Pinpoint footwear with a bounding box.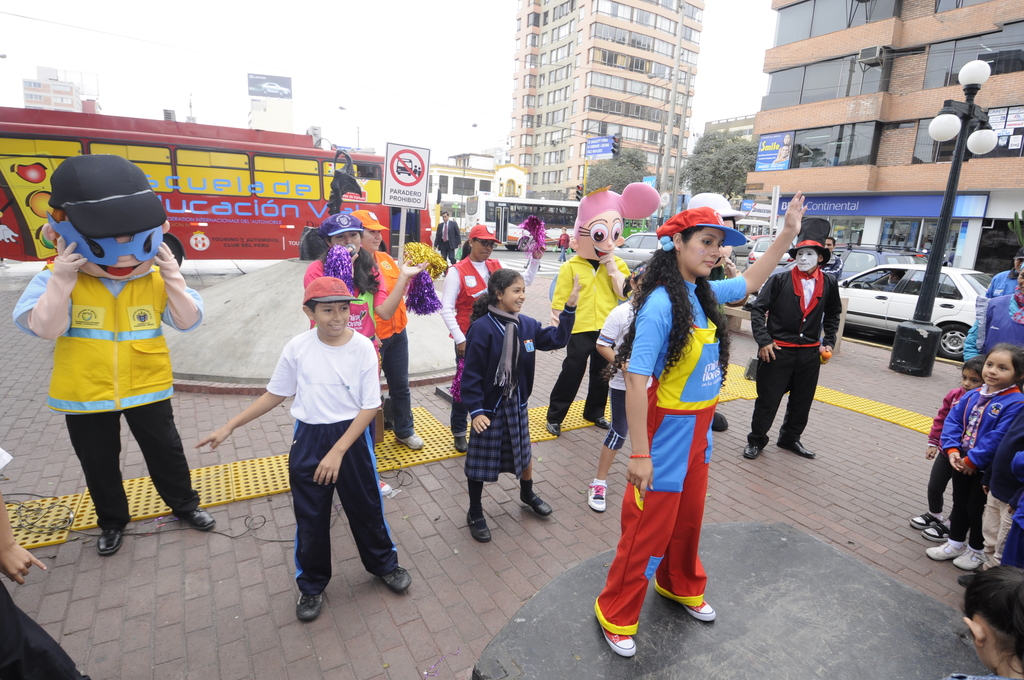
[left=293, top=592, right=323, bottom=623].
